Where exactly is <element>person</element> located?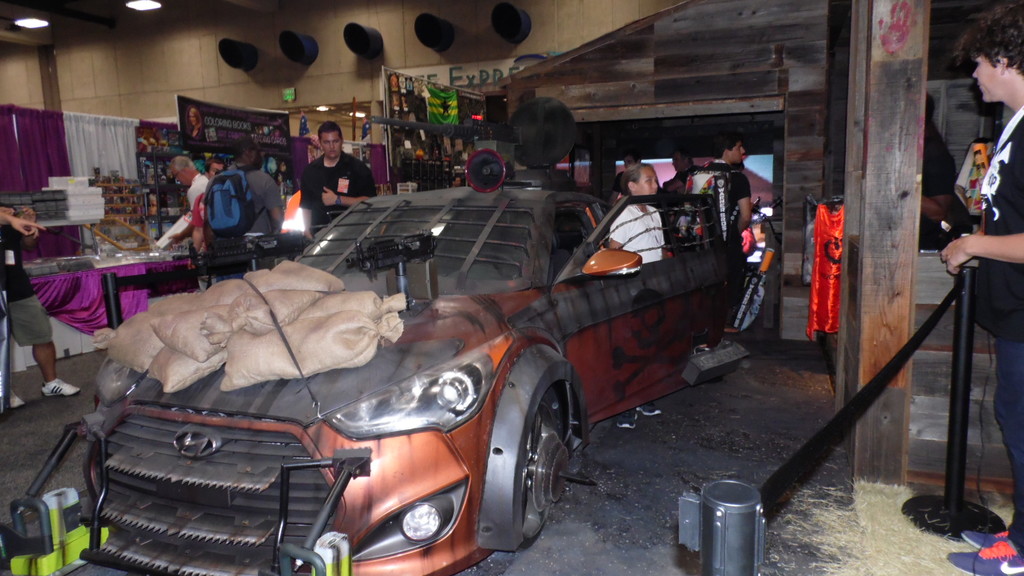
Its bounding box is locate(0, 198, 85, 407).
